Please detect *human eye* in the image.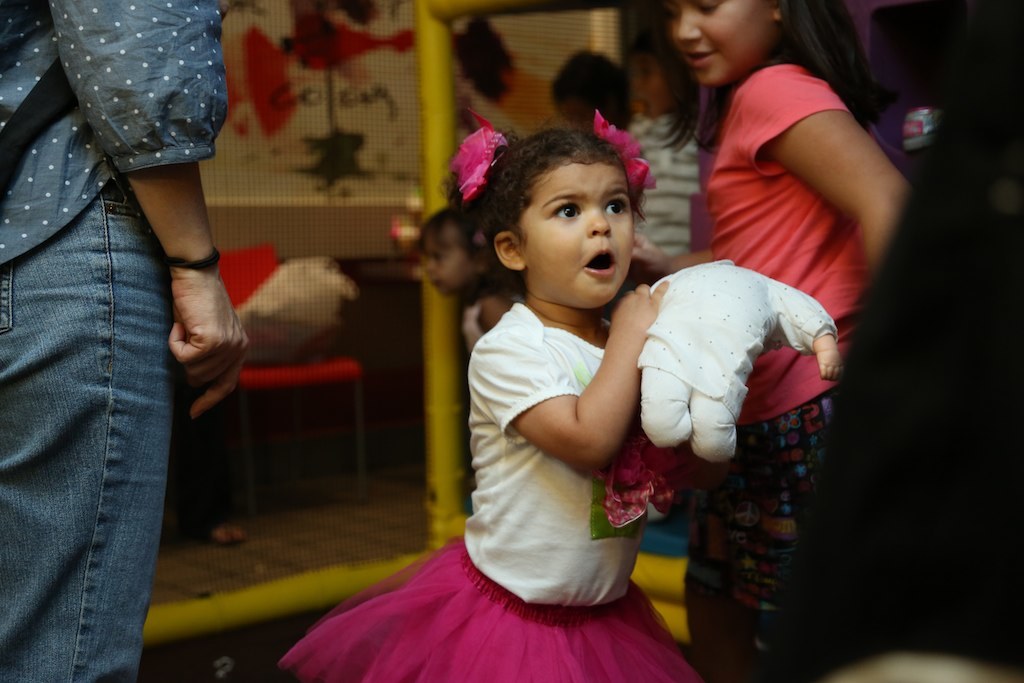
[x1=432, y1=248, x2=451, y2=261].
